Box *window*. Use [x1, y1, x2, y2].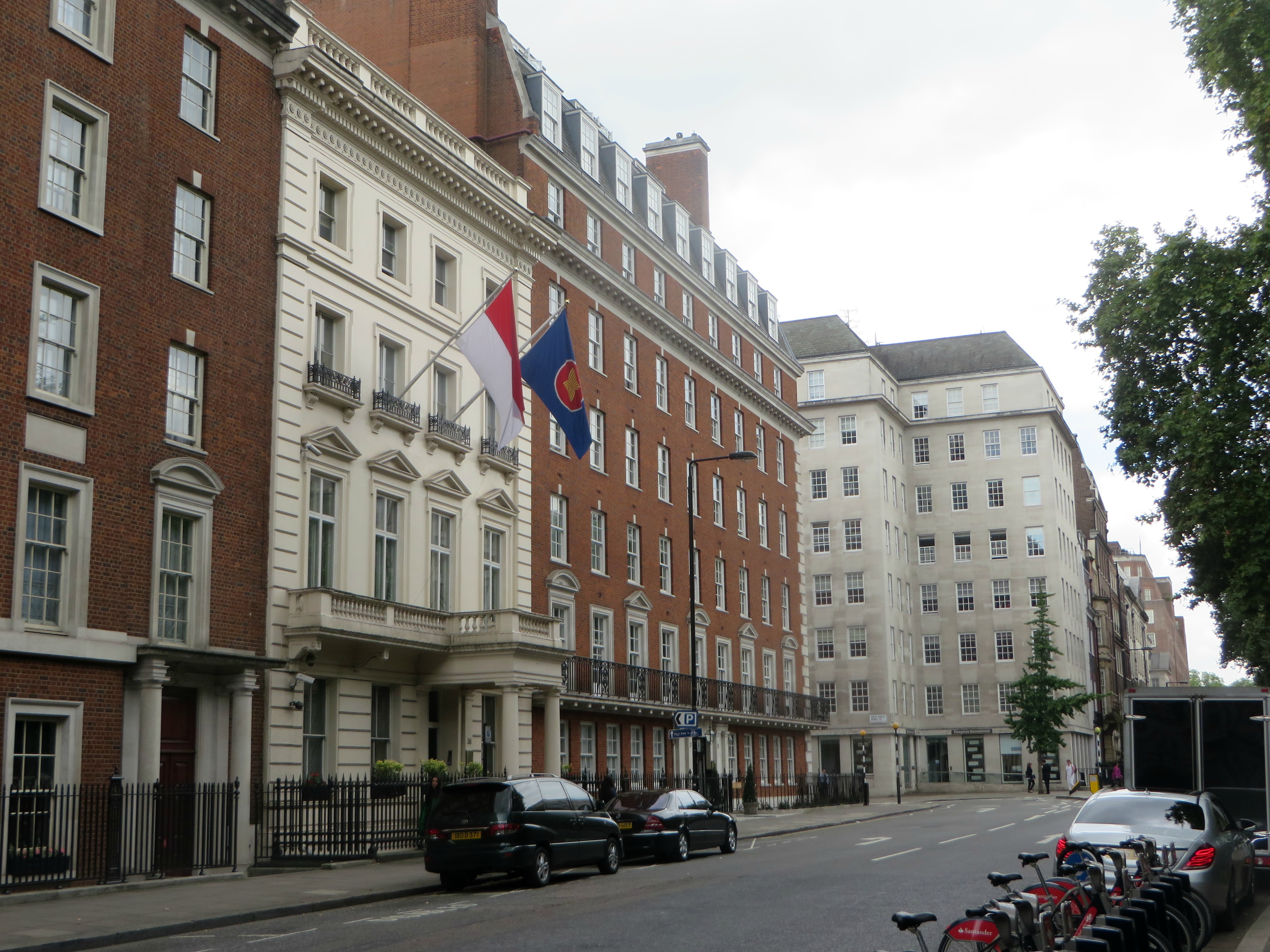
[234, 180, 239, 197].
